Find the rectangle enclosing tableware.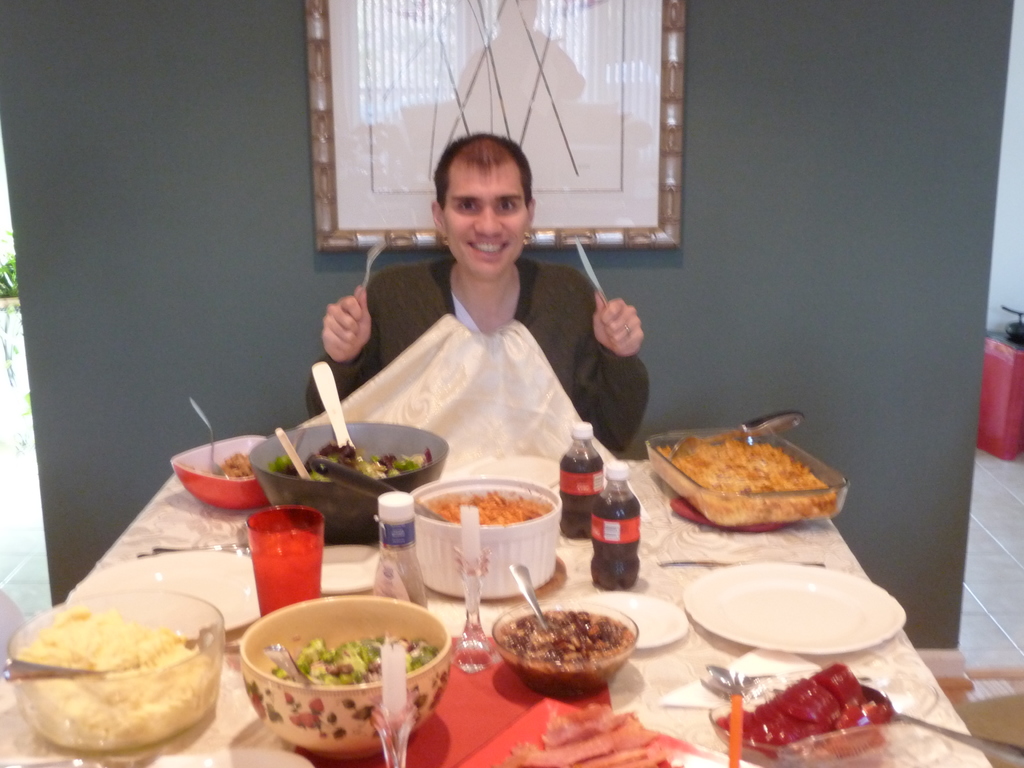
box(870, 691, 1023, 767).
